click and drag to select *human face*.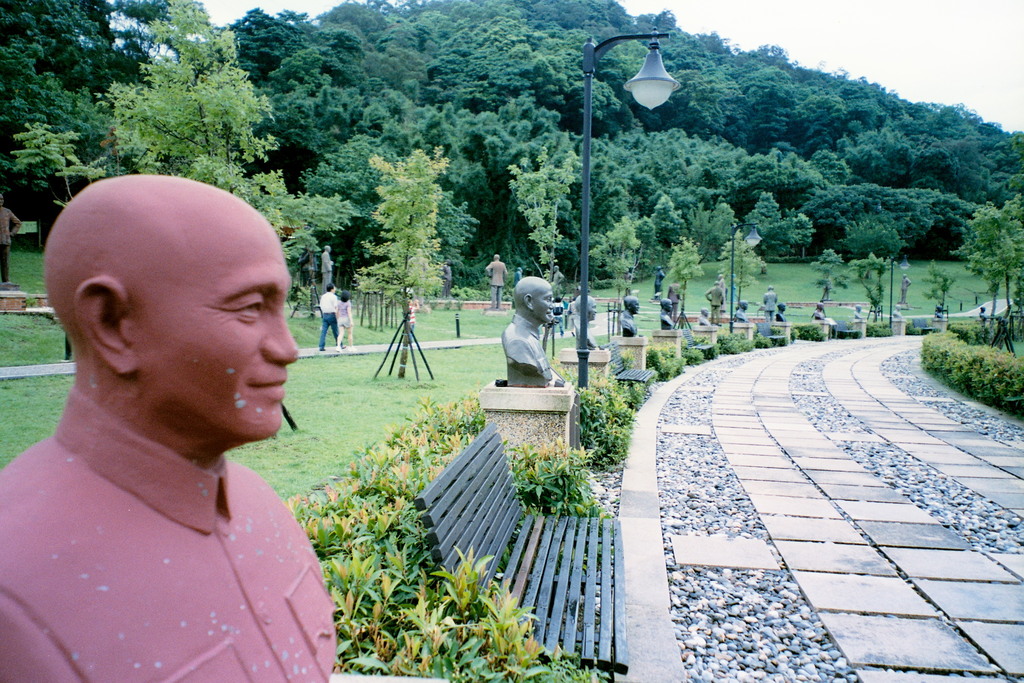
Selection: bbox=[532, 286, 557, 325].
